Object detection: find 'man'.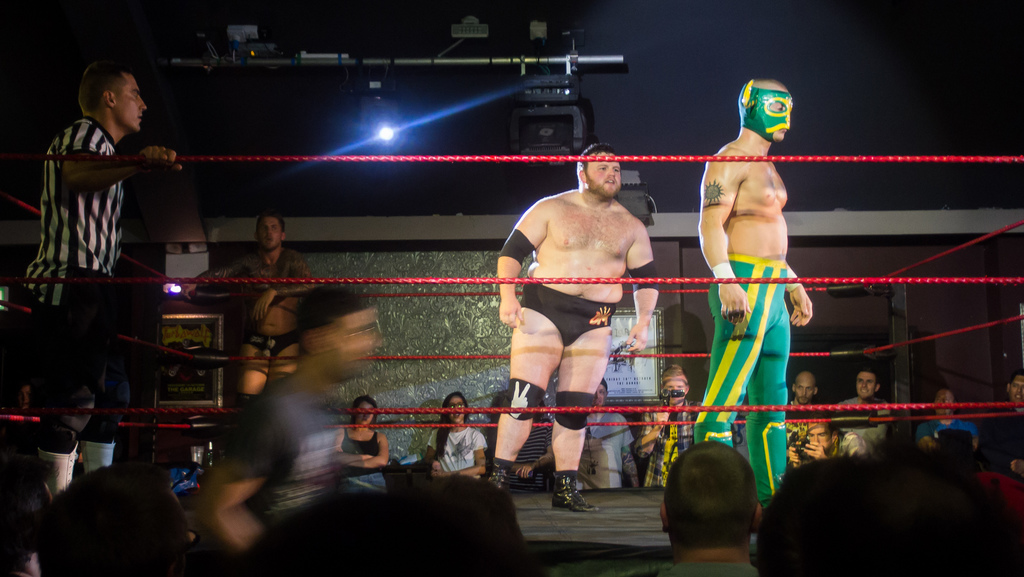
detection(189, 209, 326, 430).
